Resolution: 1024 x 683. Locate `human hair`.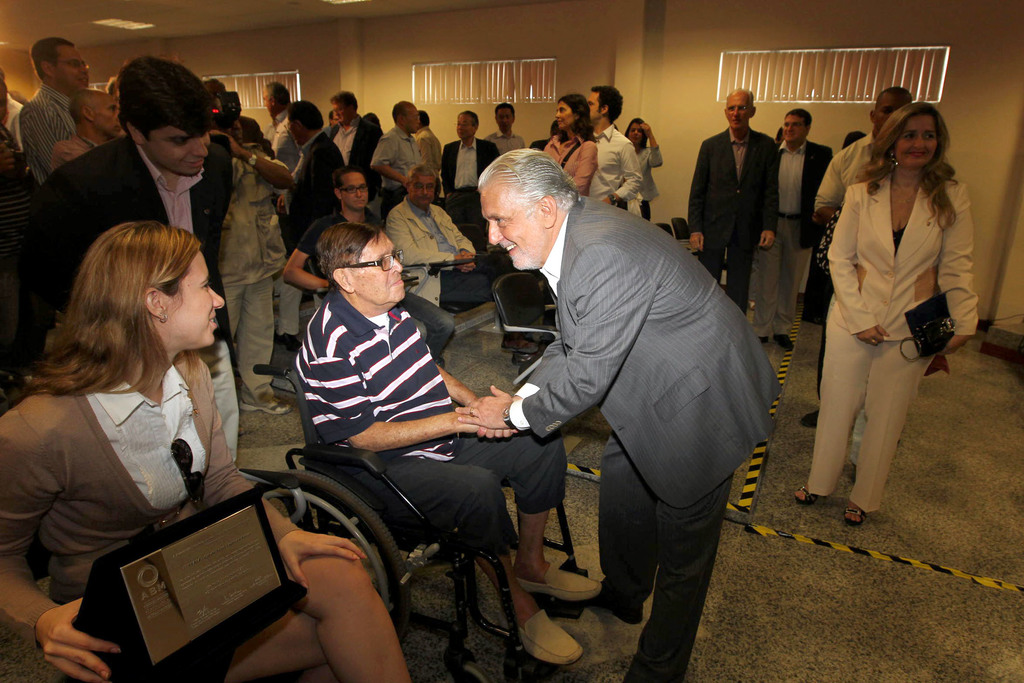
select_region(593, 85, 623, 122).
